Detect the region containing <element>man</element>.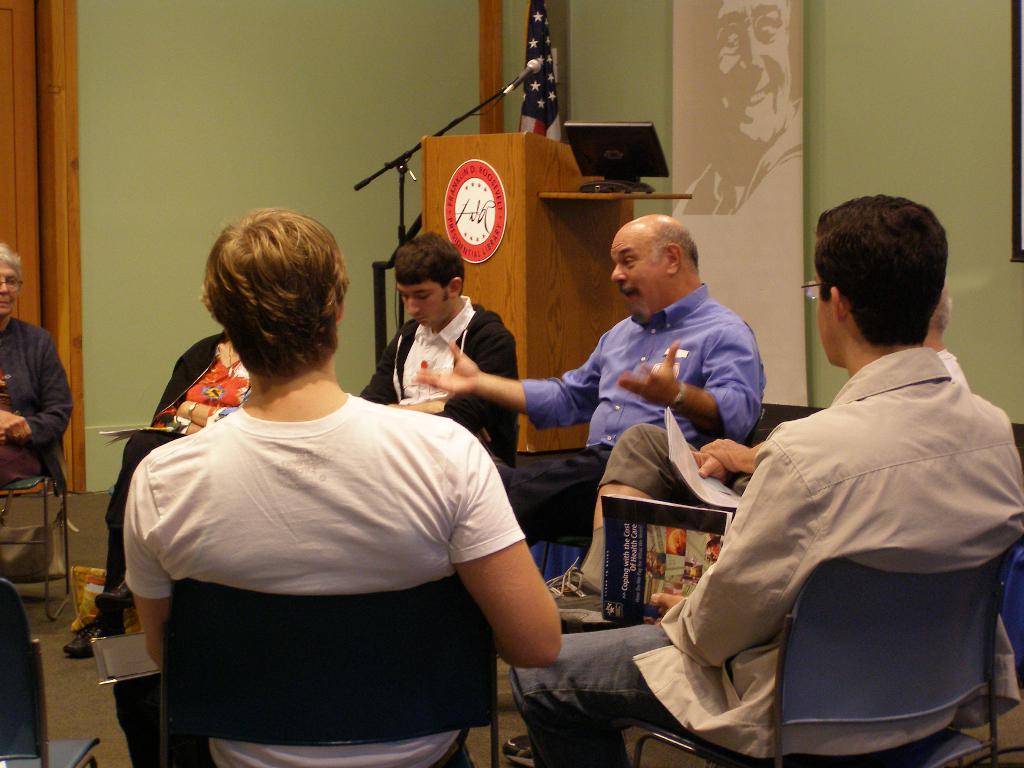
<box>362,230,517,452</box>.
